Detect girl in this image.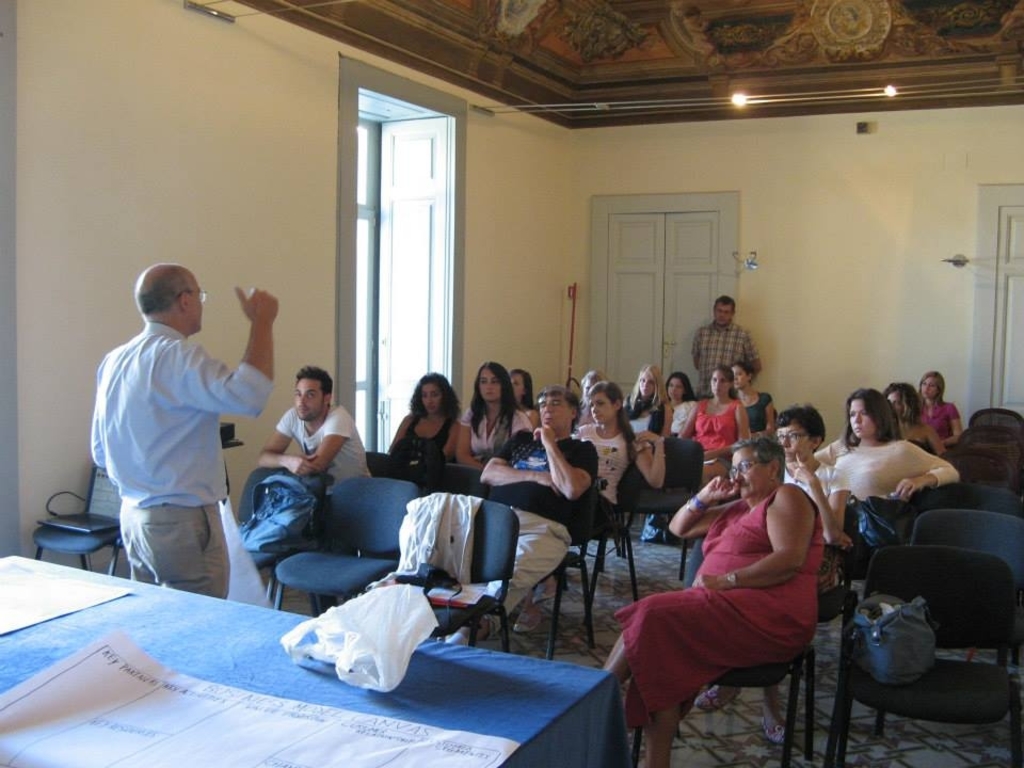
Detection: box=[921, 371, 961, 444].
